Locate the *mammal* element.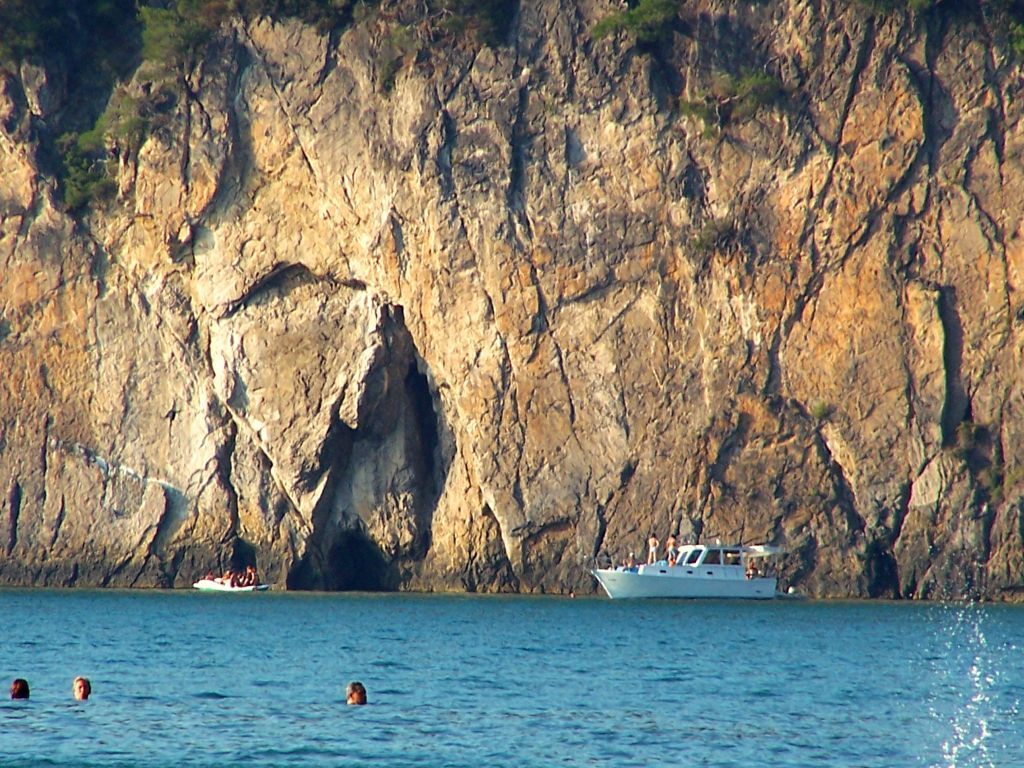
Element bbox: 623,552,638,567.
